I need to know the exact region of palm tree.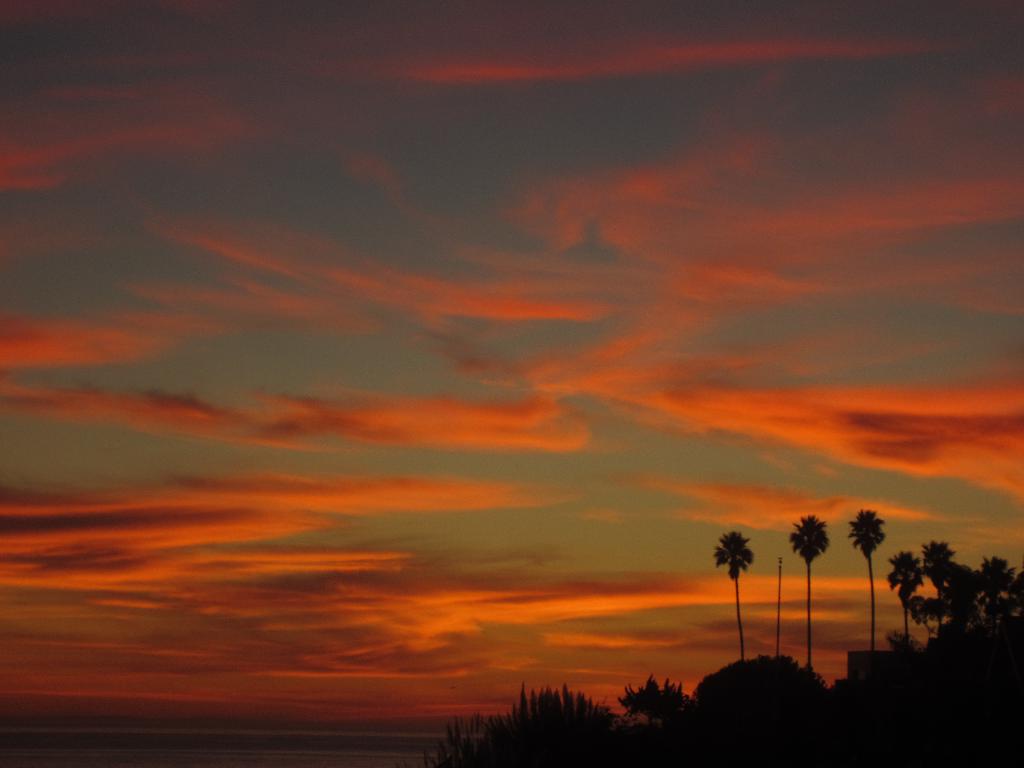
Region: [left=717, top=531, right=751, bottom=660].
